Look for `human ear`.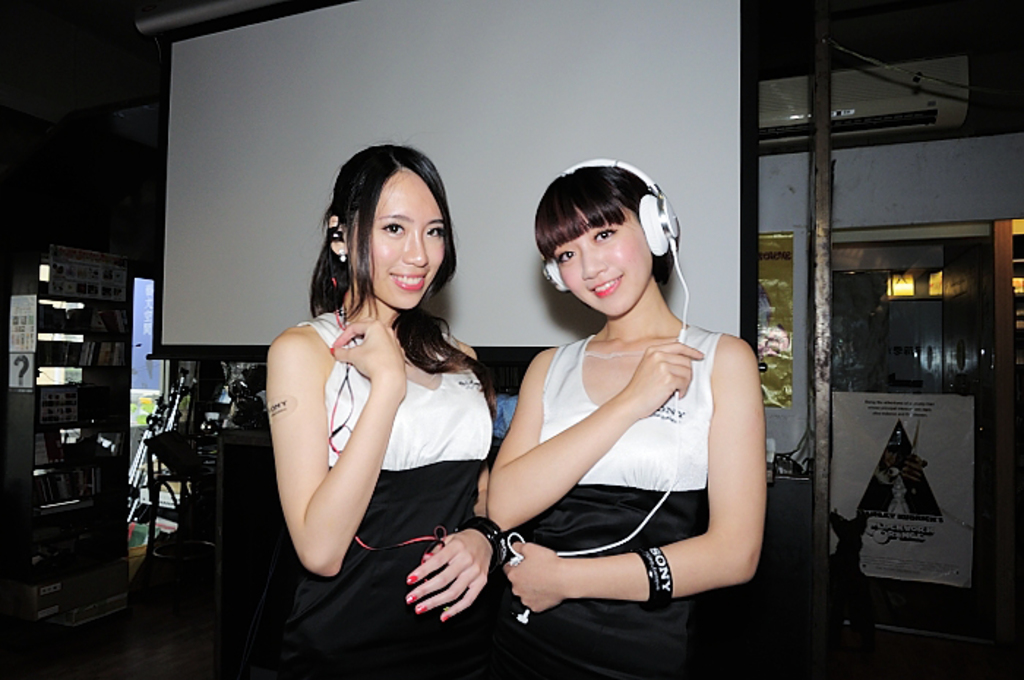
Found: {"left": 331, "top": 212, "right": 347, "bottom": 257}.
